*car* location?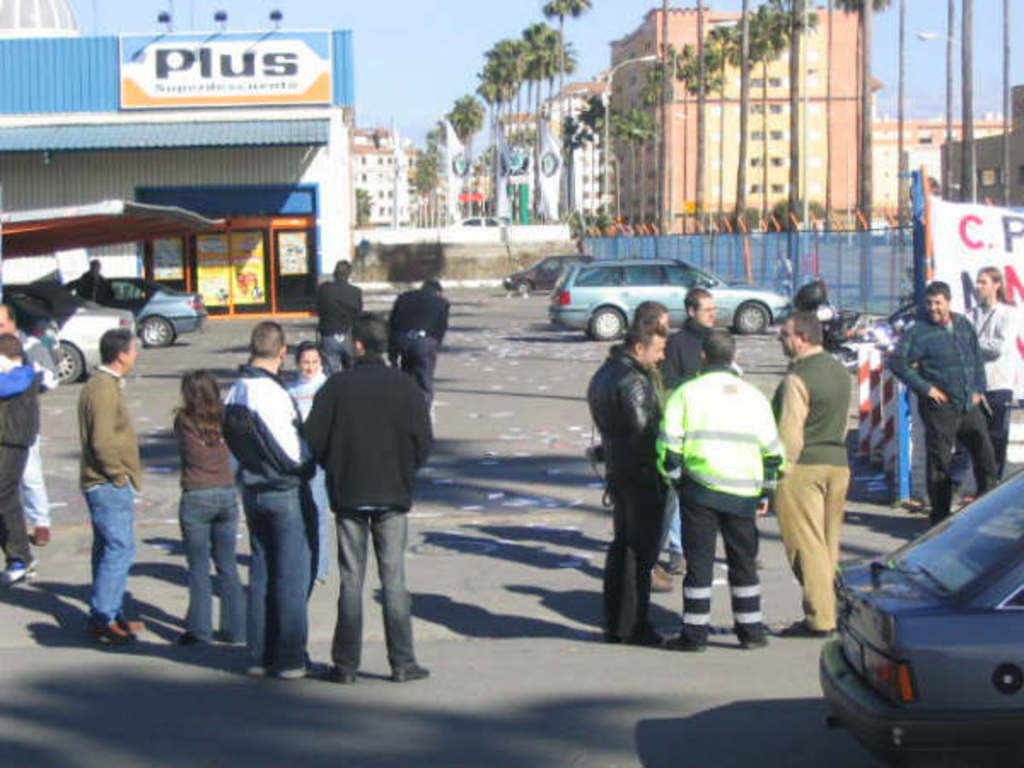
[551, 256, 792, 336]
